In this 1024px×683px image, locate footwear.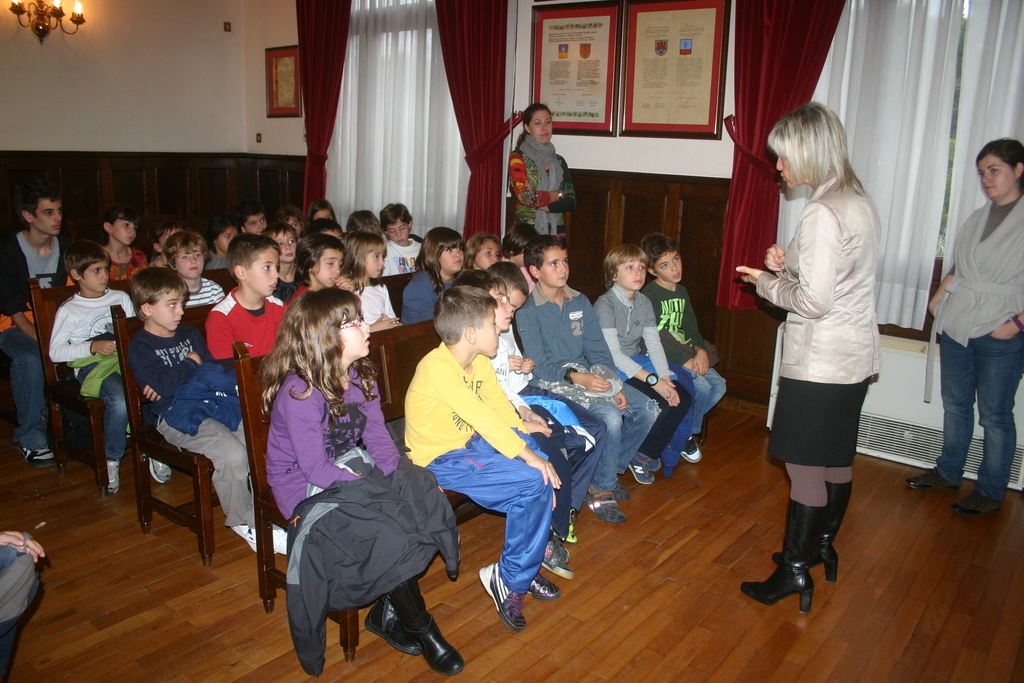
Bounding box: BBox(770, 480, 851, 586).
